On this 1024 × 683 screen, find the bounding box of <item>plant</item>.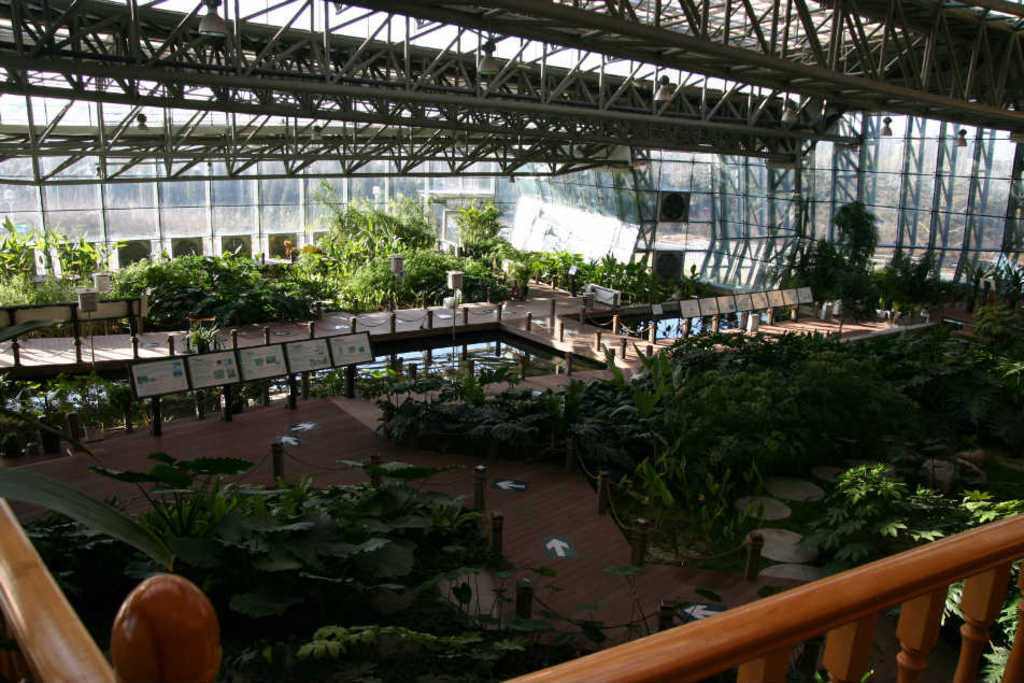
Bounding box: bbox(116, 350, 523, 431).
